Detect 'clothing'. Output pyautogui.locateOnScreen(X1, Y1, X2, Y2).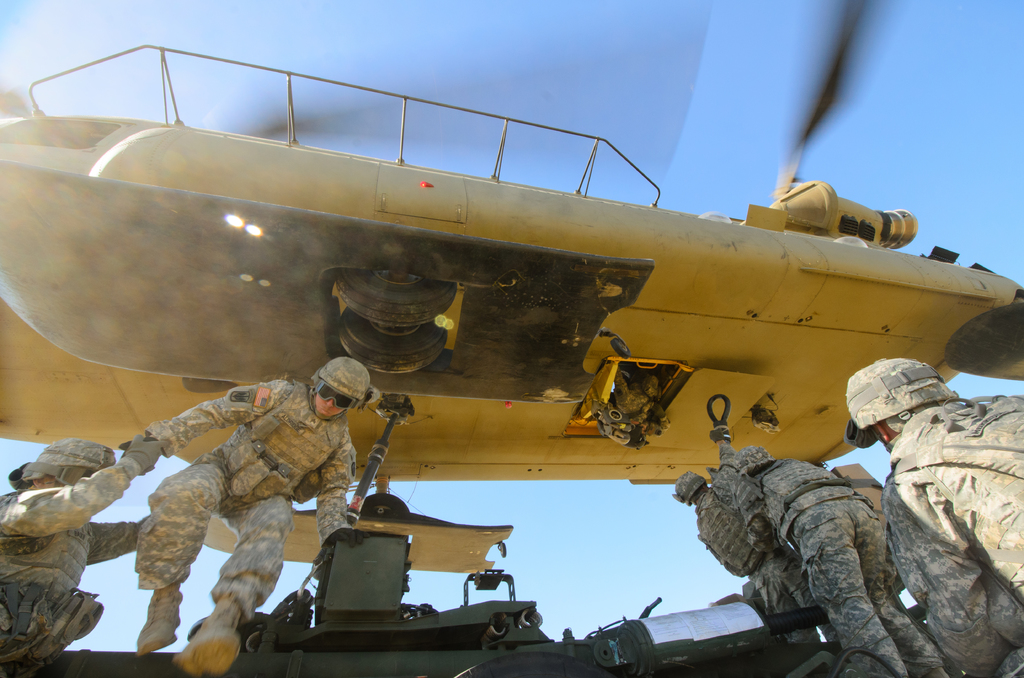
pyautogui.locateOnScreen(98, 357, 385, 624).
